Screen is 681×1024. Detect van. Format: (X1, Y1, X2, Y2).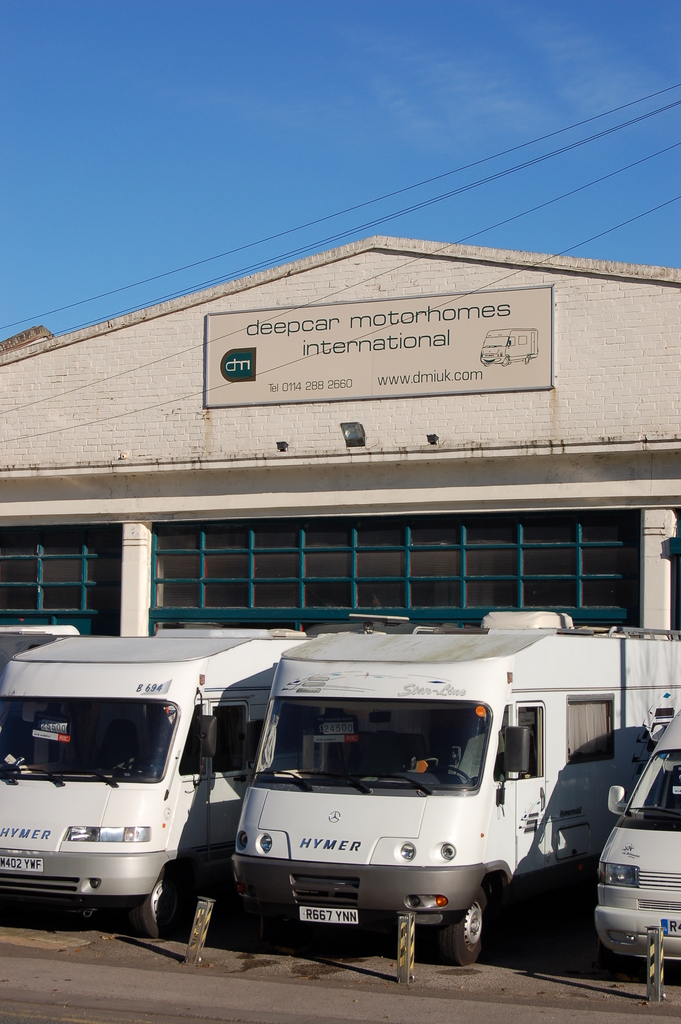
(230, 627, 680, 967).
